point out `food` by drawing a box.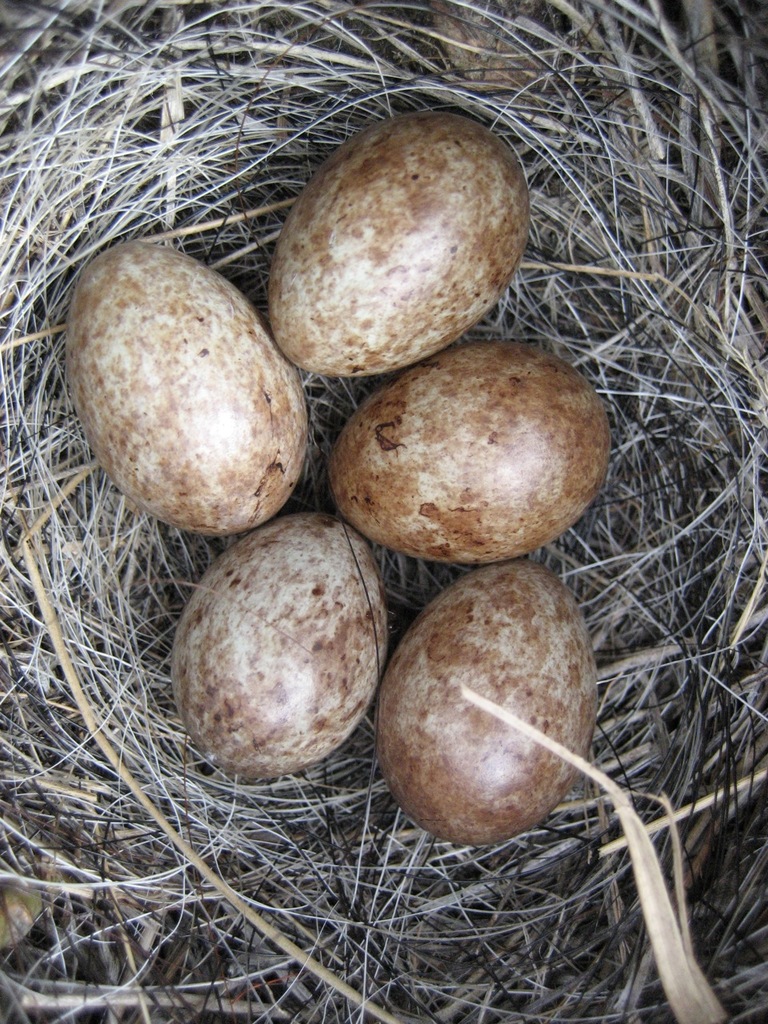
detection(328, 348, 614, 563).
